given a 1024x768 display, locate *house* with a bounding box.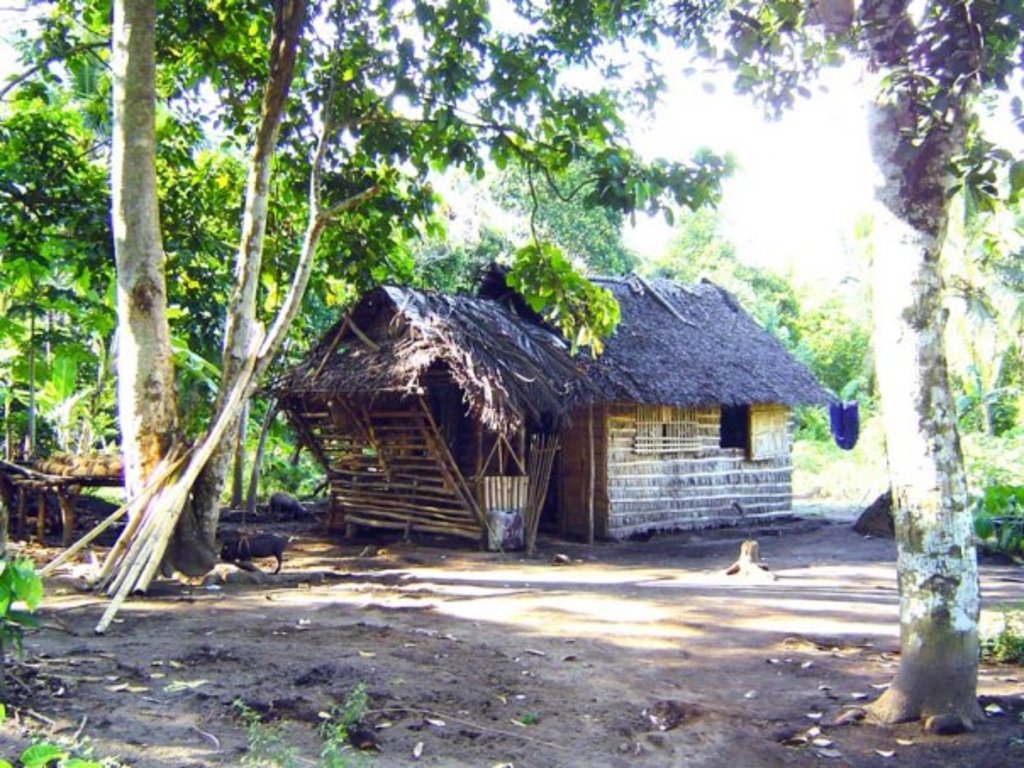
Located: 293/193/844/565.
